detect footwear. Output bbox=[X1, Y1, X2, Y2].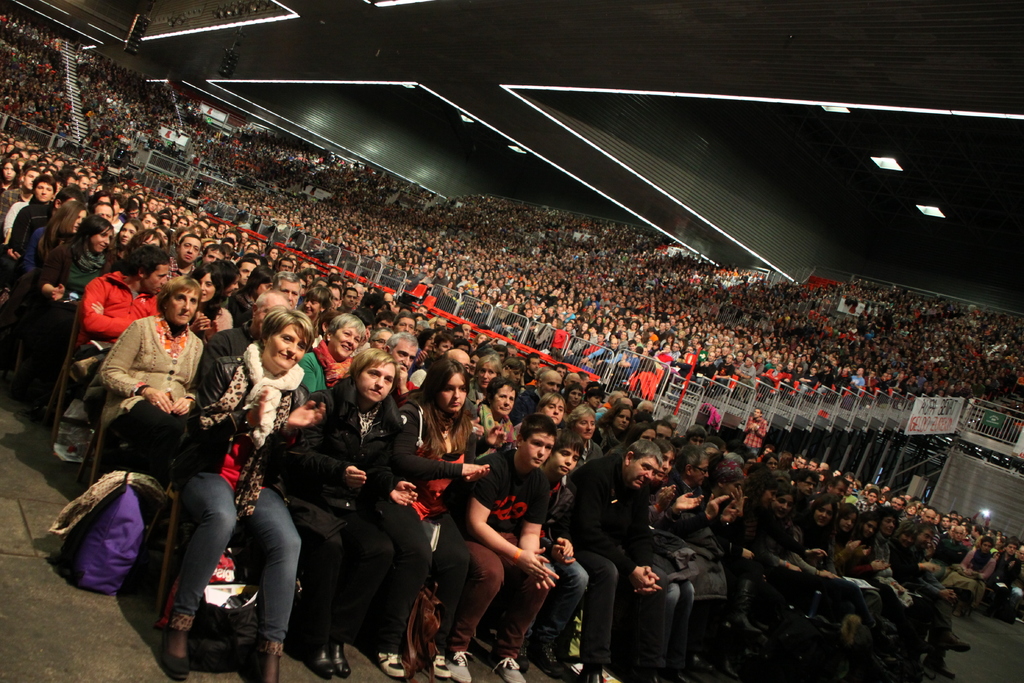
bbox=[376, 654, 405, 680].
